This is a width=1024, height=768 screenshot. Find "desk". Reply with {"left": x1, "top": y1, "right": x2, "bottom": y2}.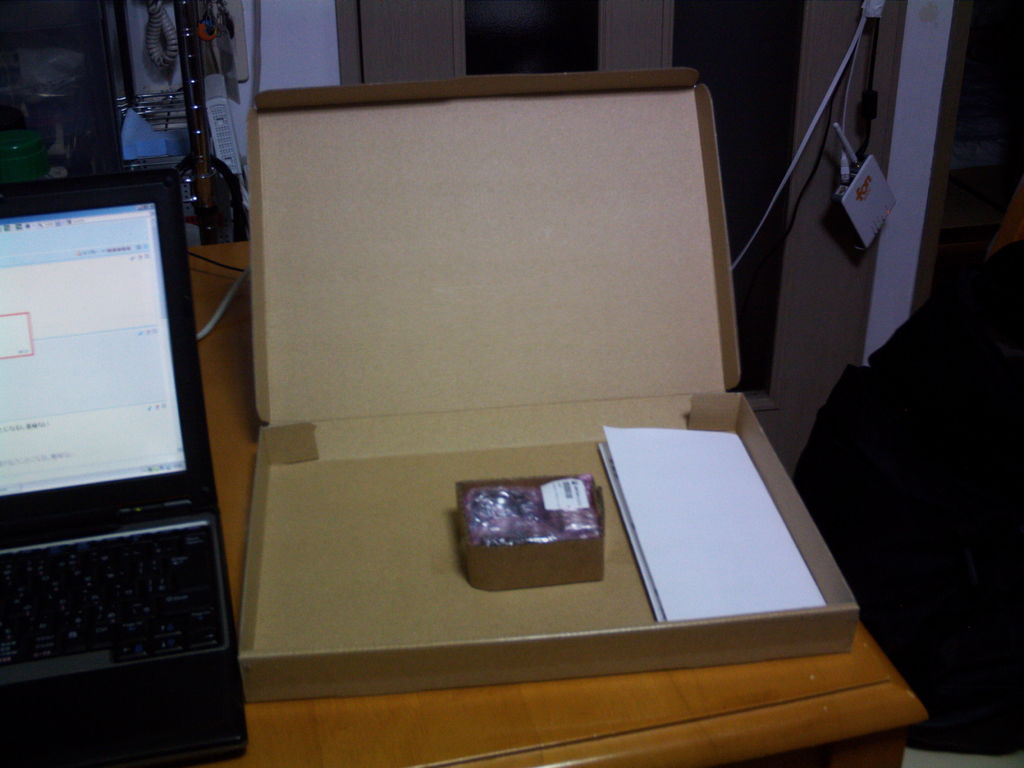
{"left": 151, "top": 237, "right": 928, "bottom": 767}.
